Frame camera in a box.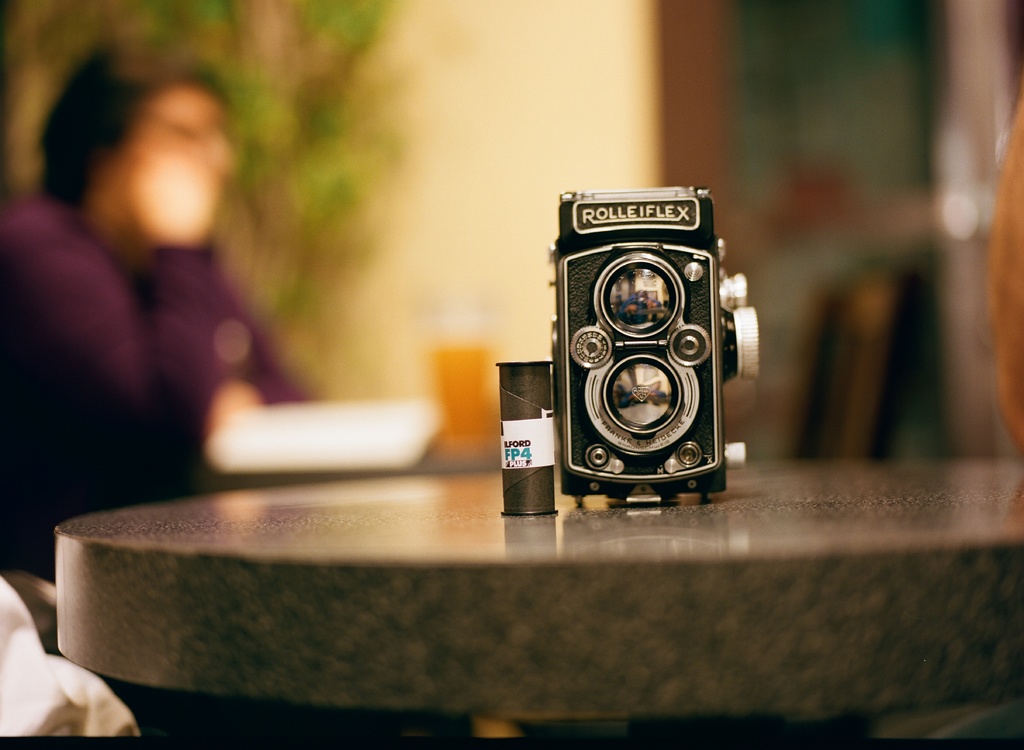
546,184,765,503.
